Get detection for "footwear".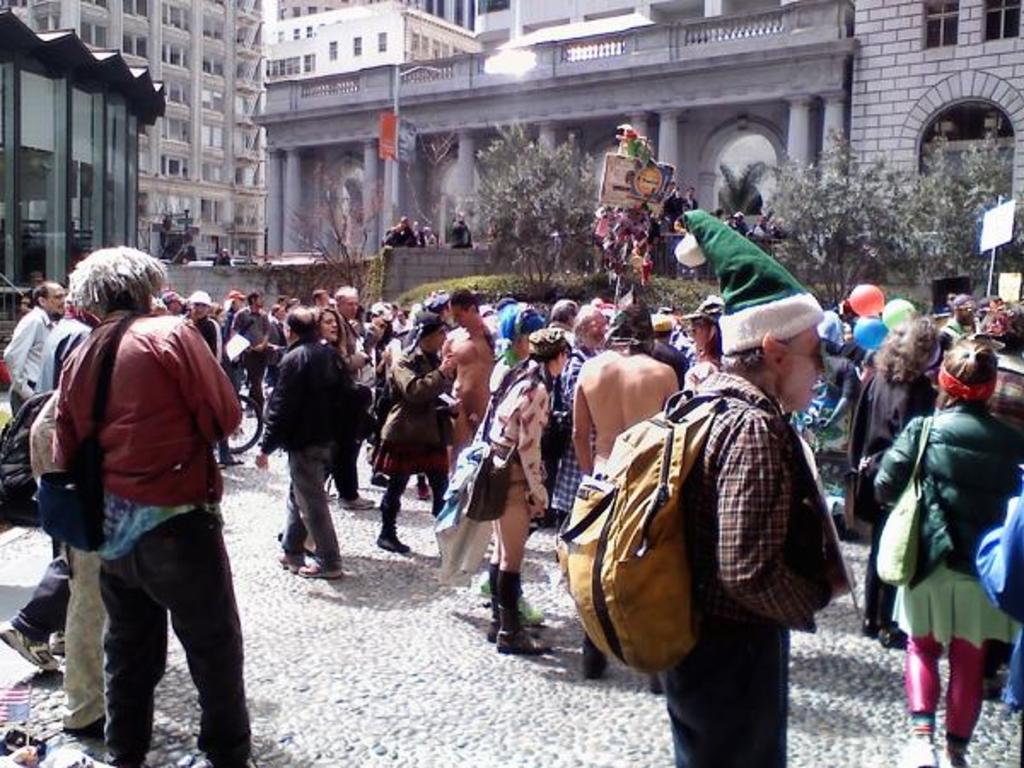
Detection: x1=294 y1=555 x2=343 y2=579.
